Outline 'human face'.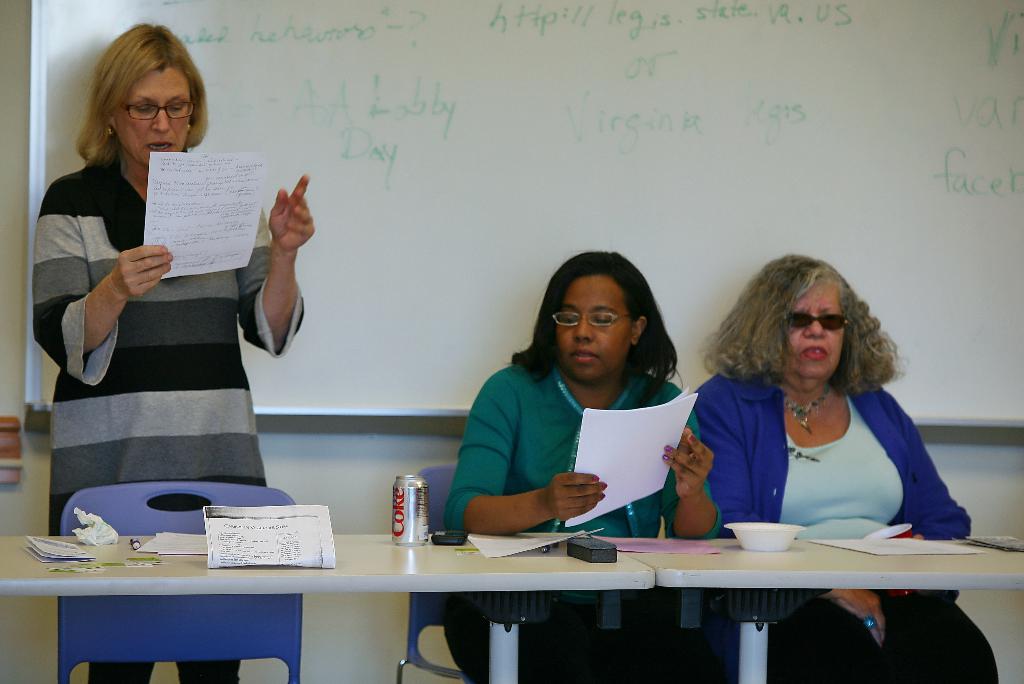
Outline: 556:272:631:381.
